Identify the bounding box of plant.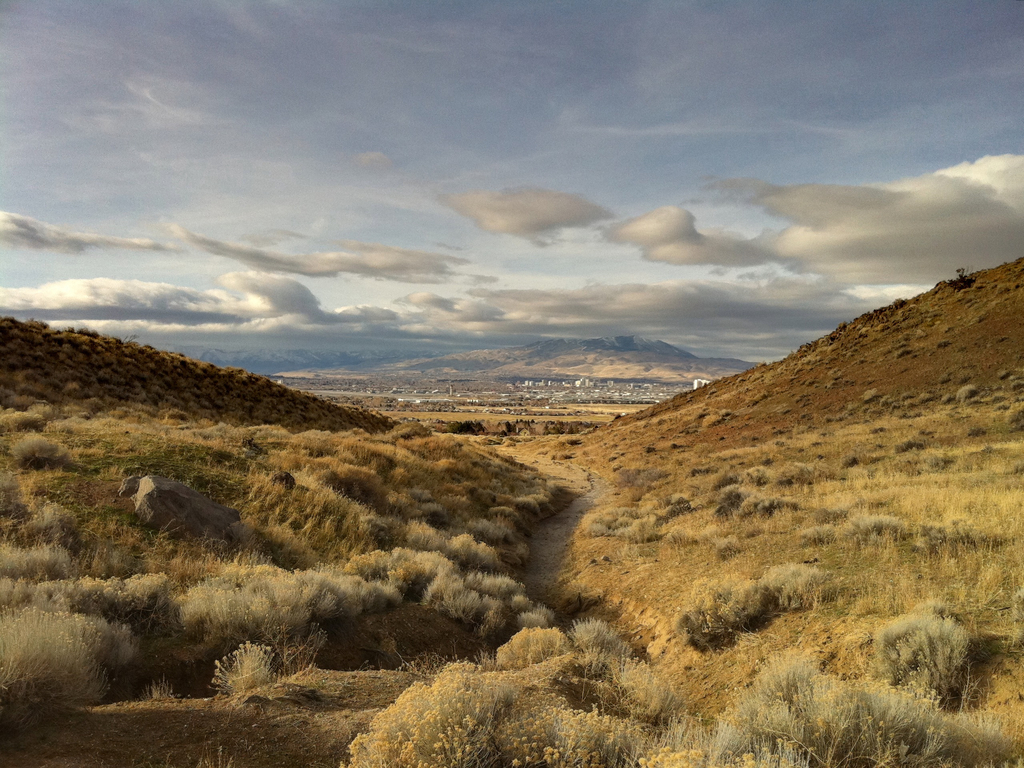
<region>326, 648, 525, 767</region>.
